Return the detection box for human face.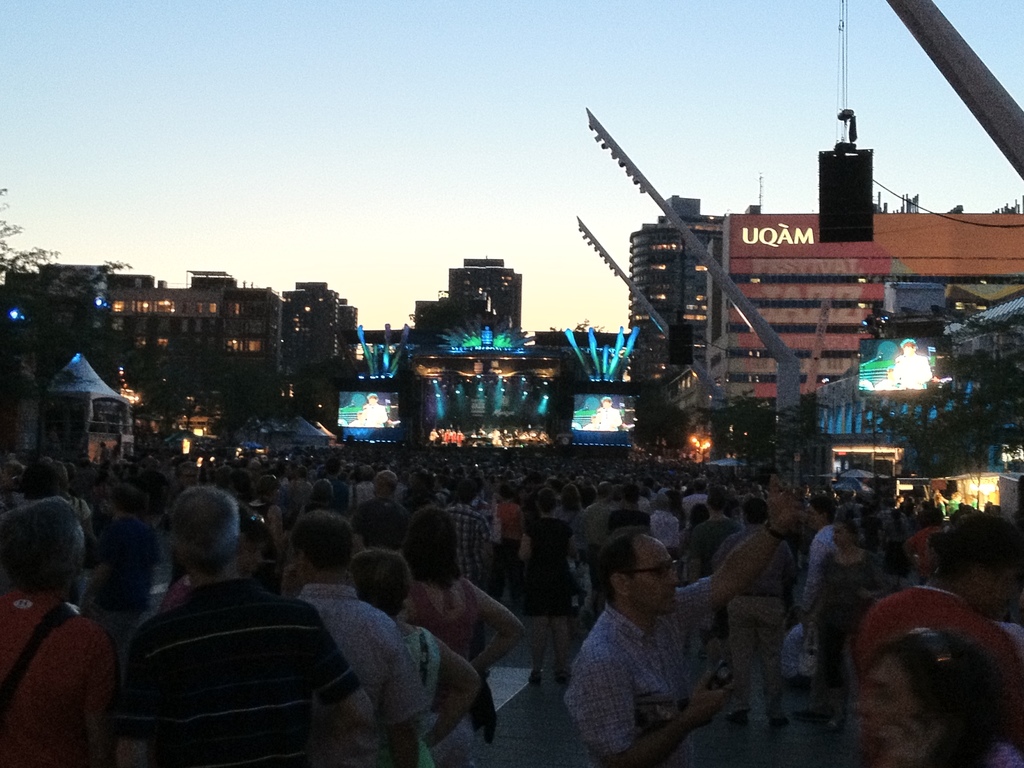
[630, 539, 678, 614].
